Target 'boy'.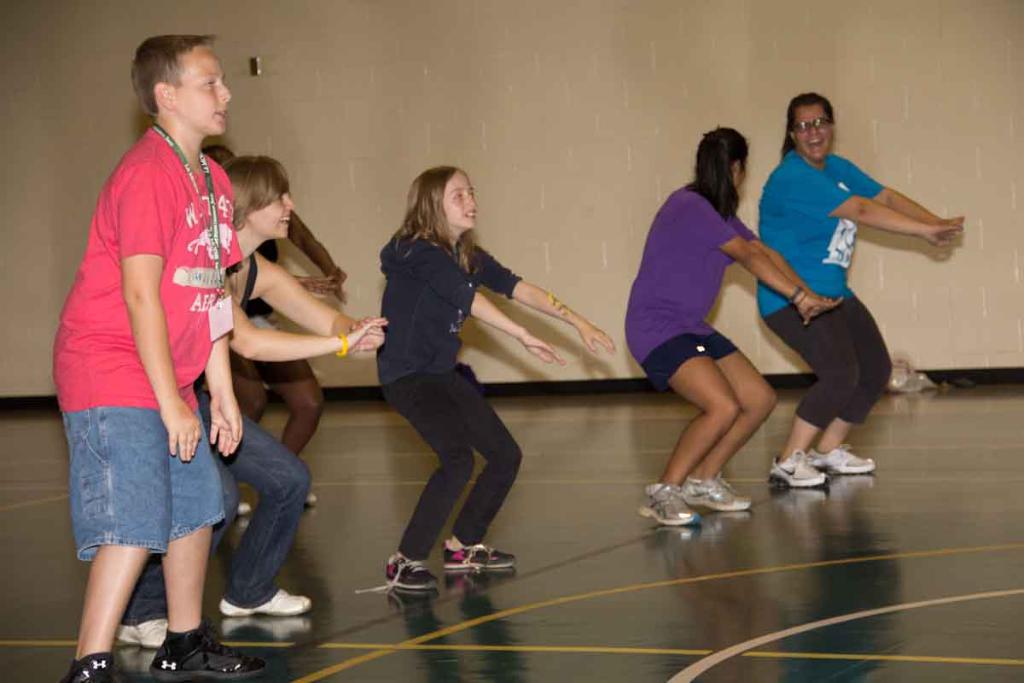
Target region: 46 34 273 679.
